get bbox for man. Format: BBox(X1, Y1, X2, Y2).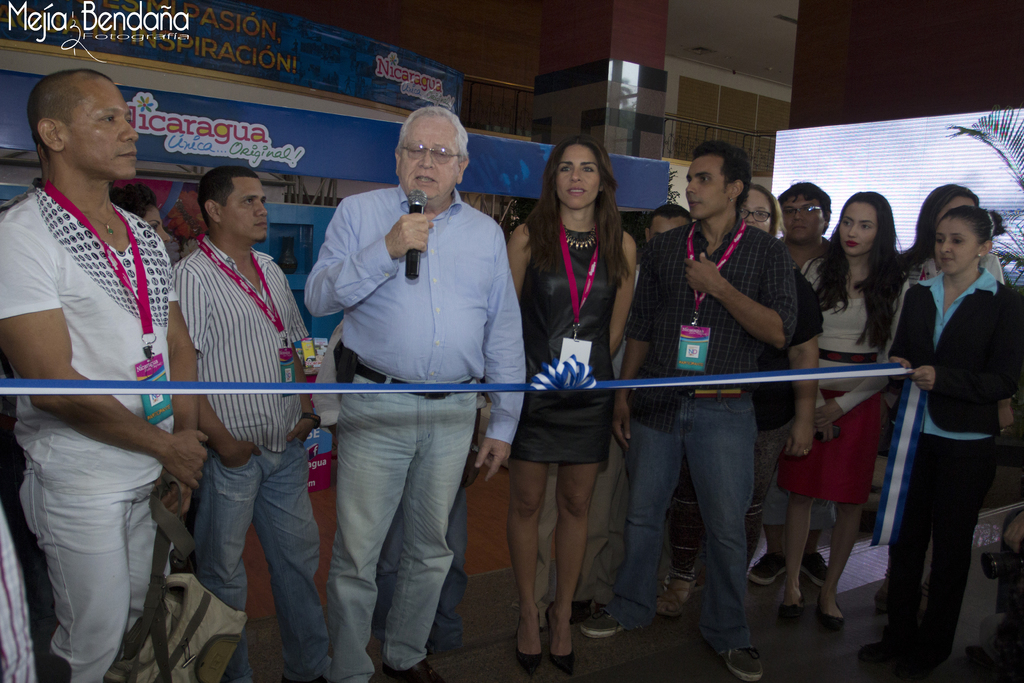
BBox(777, 183, 835, 292).
